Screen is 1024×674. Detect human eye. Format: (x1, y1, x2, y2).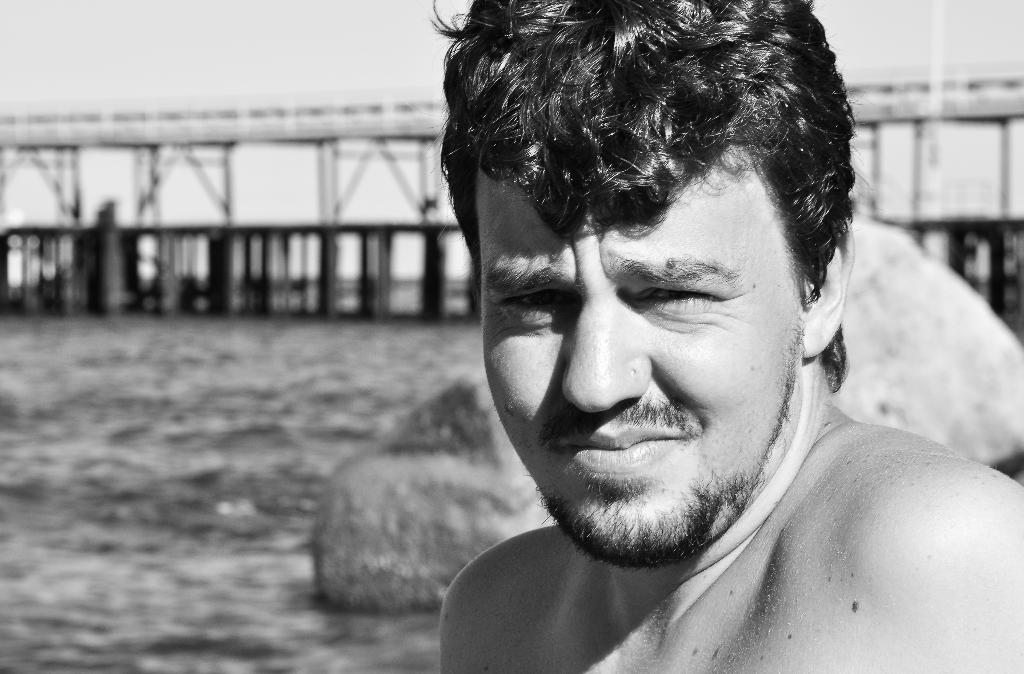
(491, 287, 578, 324).
